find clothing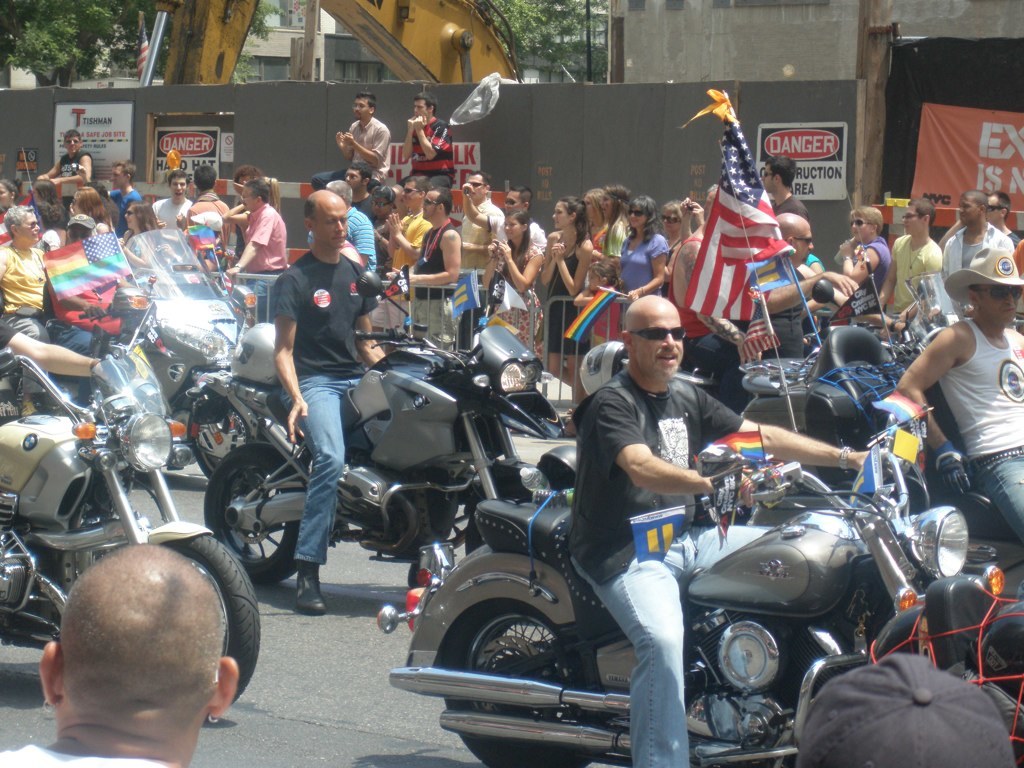
{"left": 874, "top": 231, "right": 940, "bottom": 339}
